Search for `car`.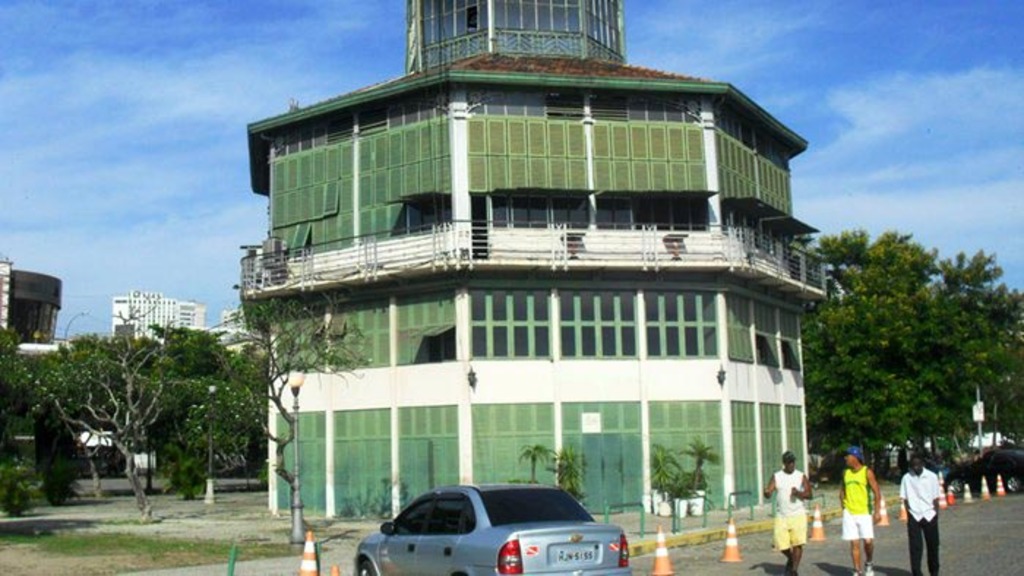
Found at l=942, t=447, r=1023, b=491.
